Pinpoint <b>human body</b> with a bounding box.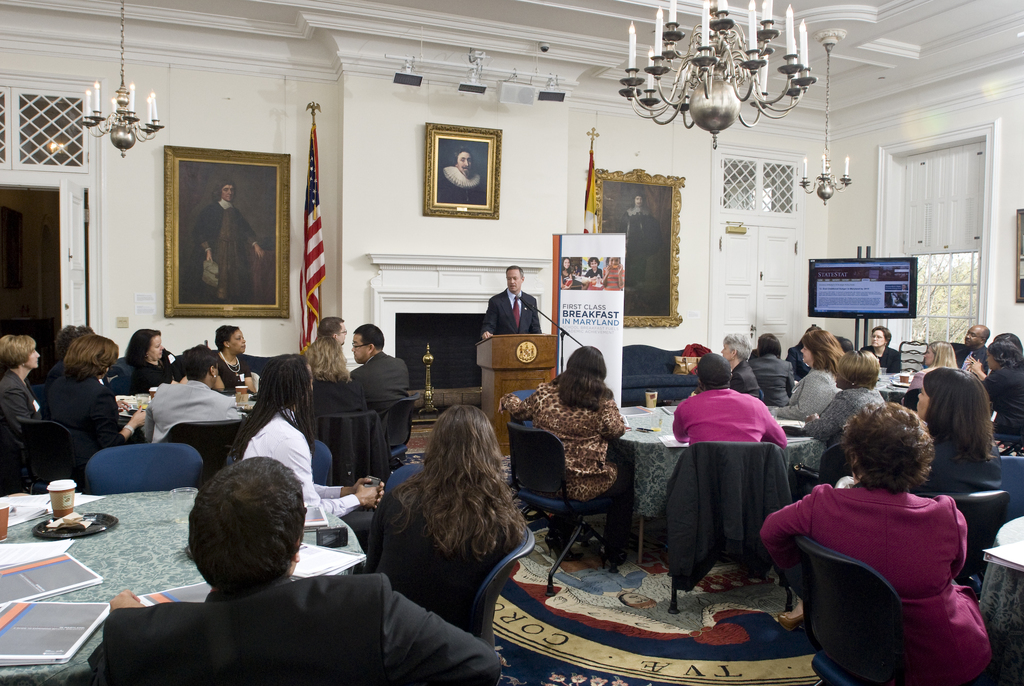
<region>962, 346, 995, 377</region>.
